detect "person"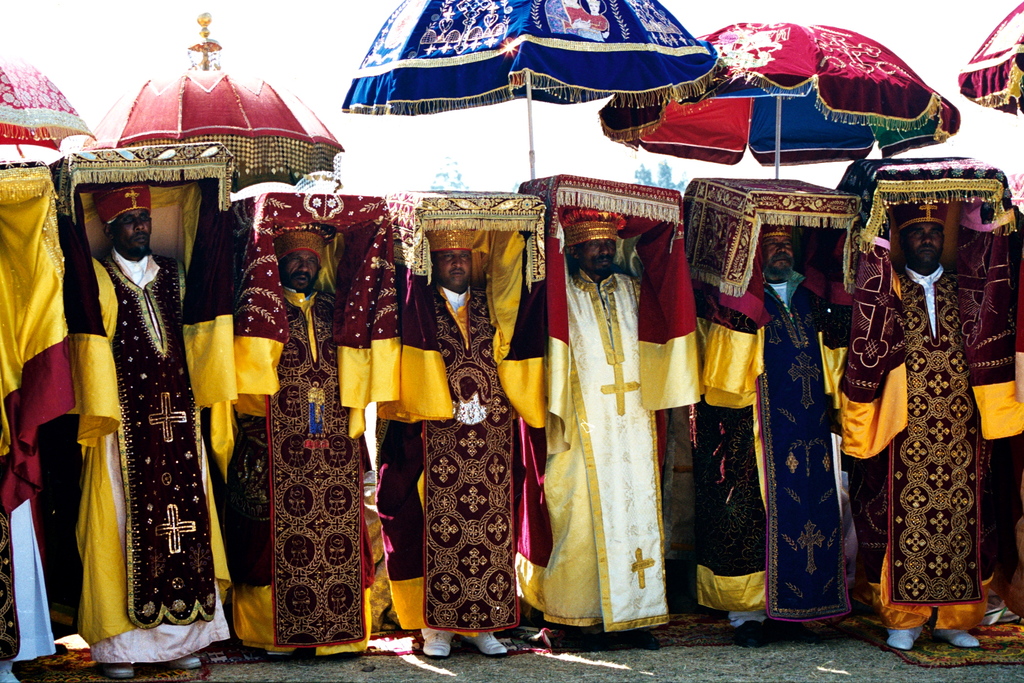
BBox(867, 202, 1002, 654)
